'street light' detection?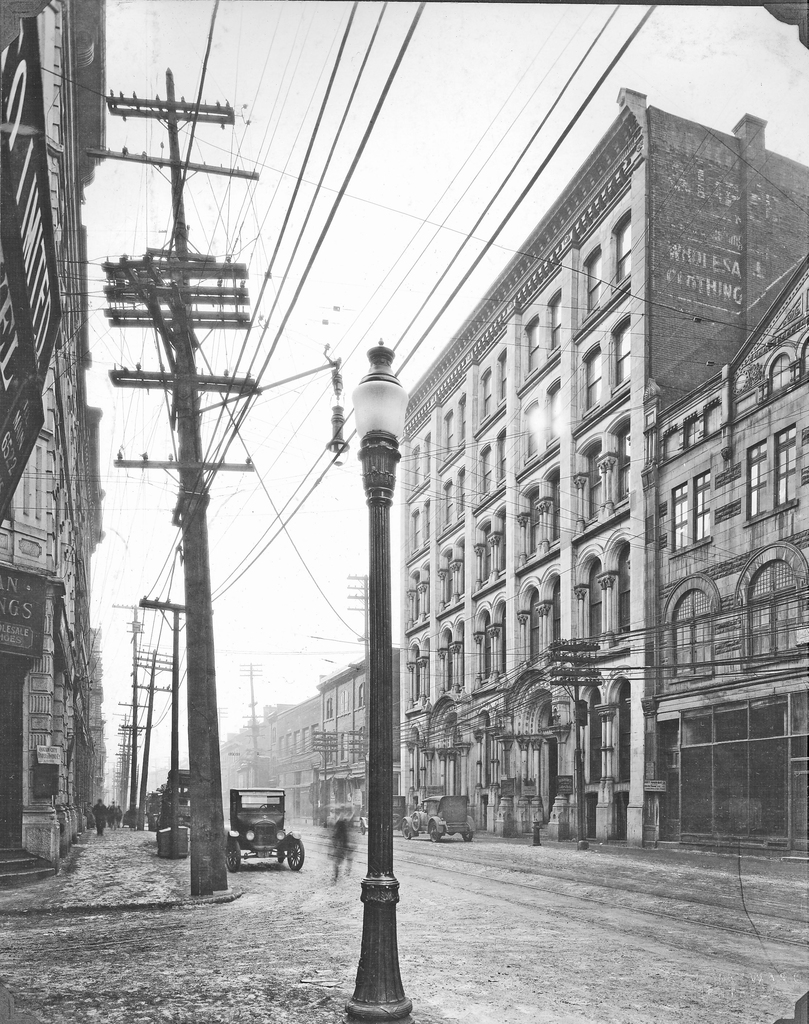
bbox(340, 335, 422, 1023)
